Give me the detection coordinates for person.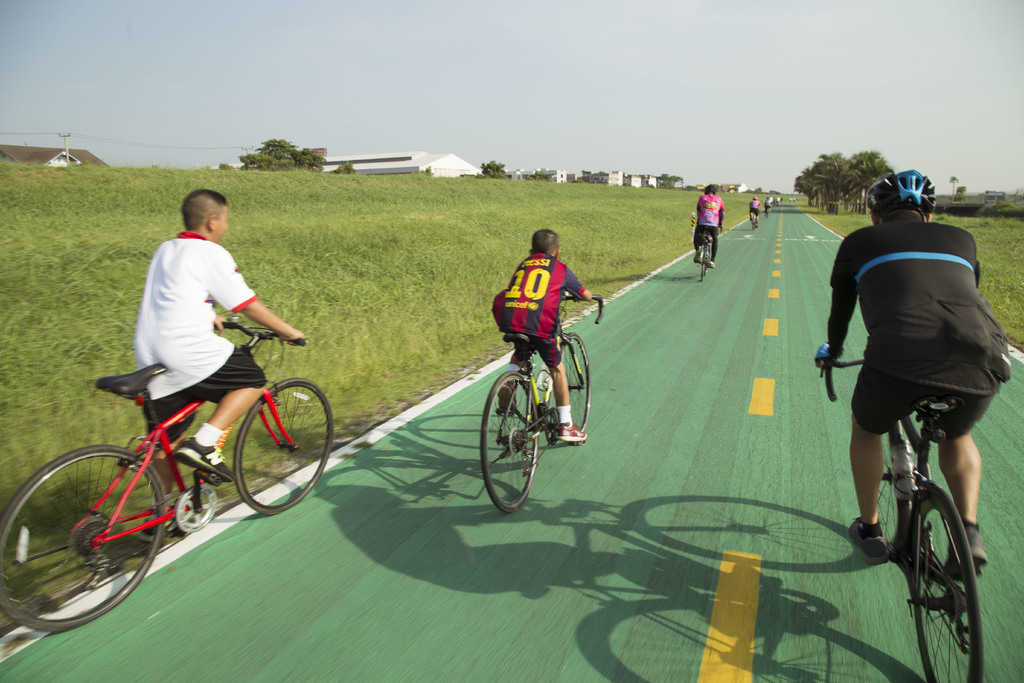
746 199 764 225.
